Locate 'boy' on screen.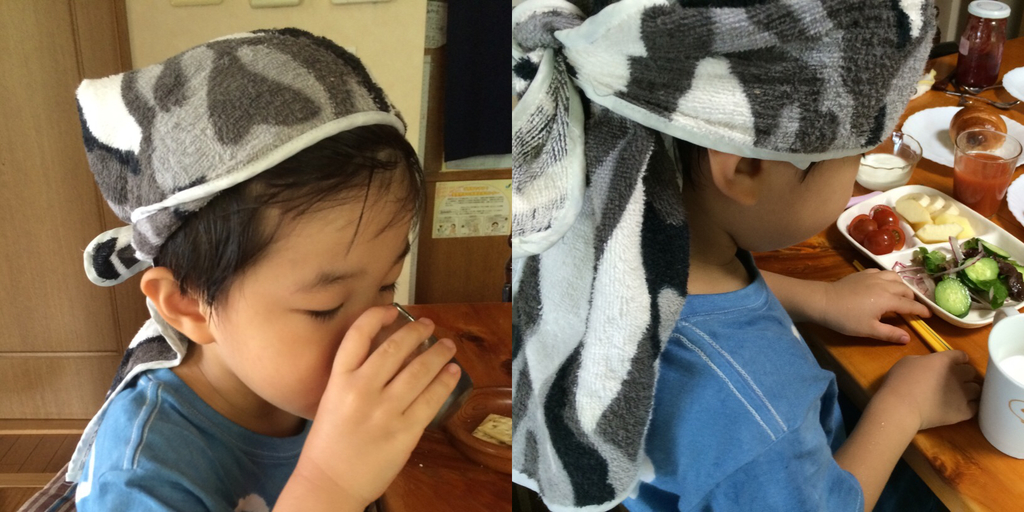
On screen at bbox=(519, 0, 982, 506).
